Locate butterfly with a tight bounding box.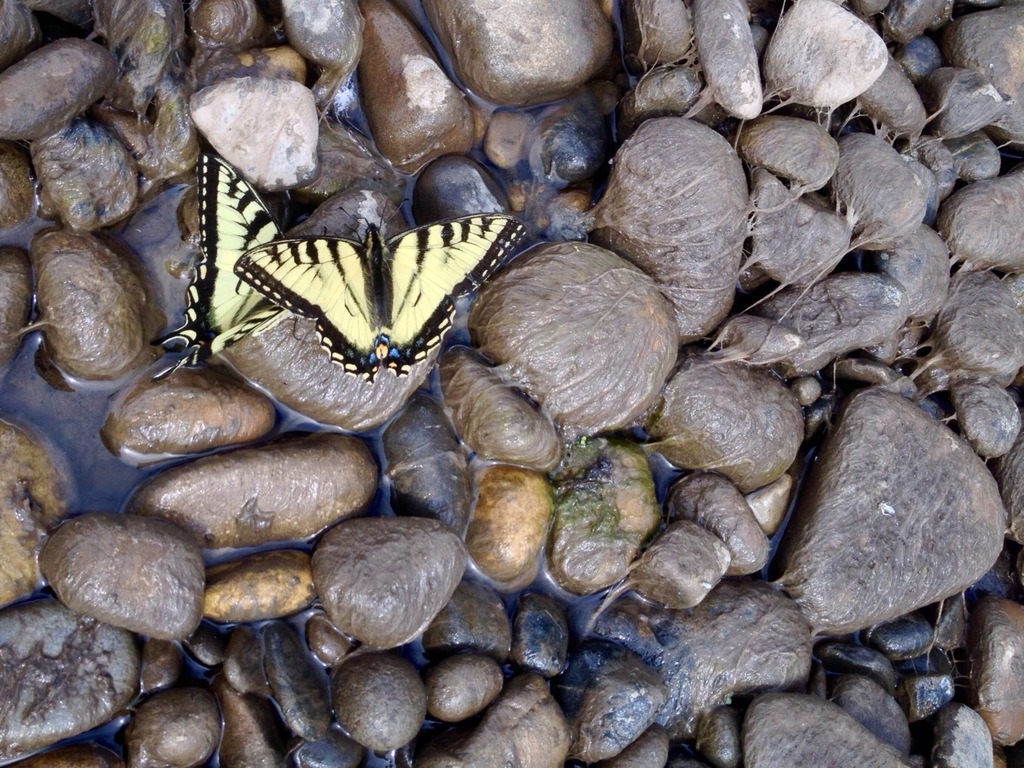
232:200:524:388.
